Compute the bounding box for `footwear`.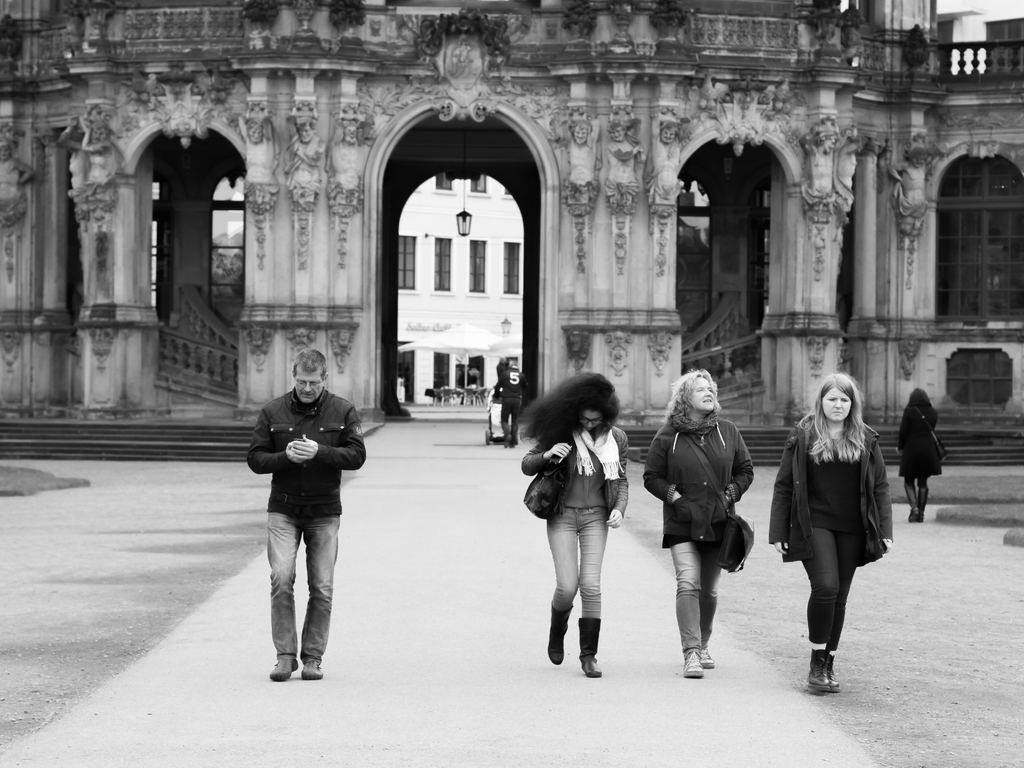
rect(680, 642, 704, 680).
